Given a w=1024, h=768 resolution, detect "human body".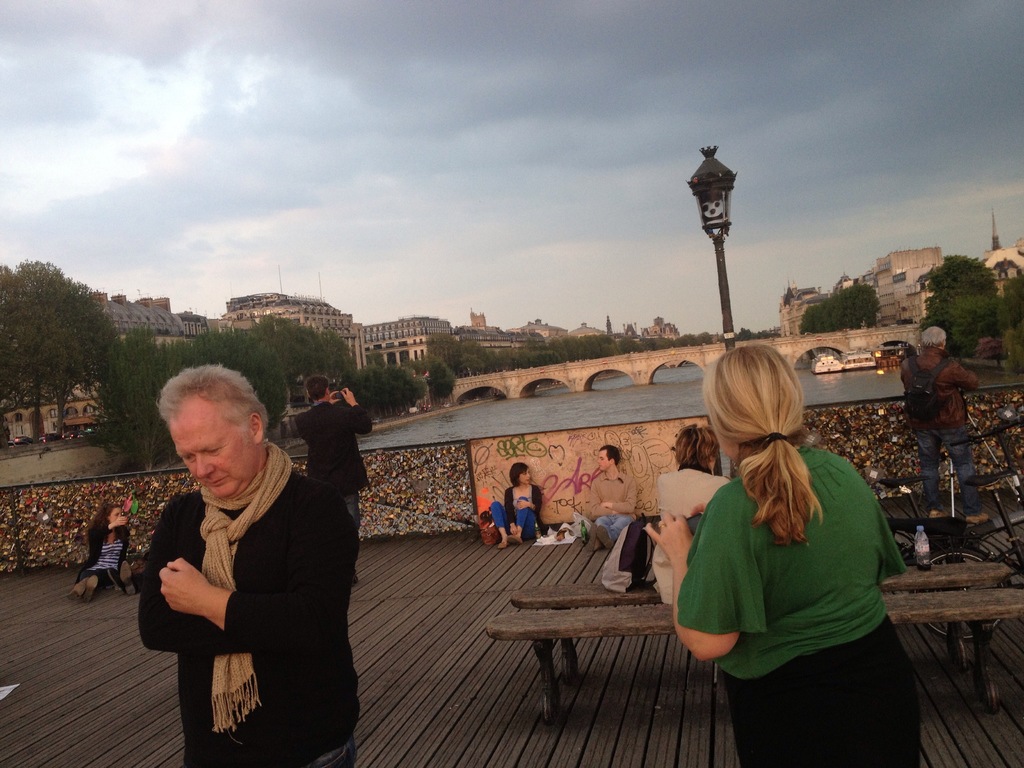
x1=126, y1=367, x2=345, y2=767.
